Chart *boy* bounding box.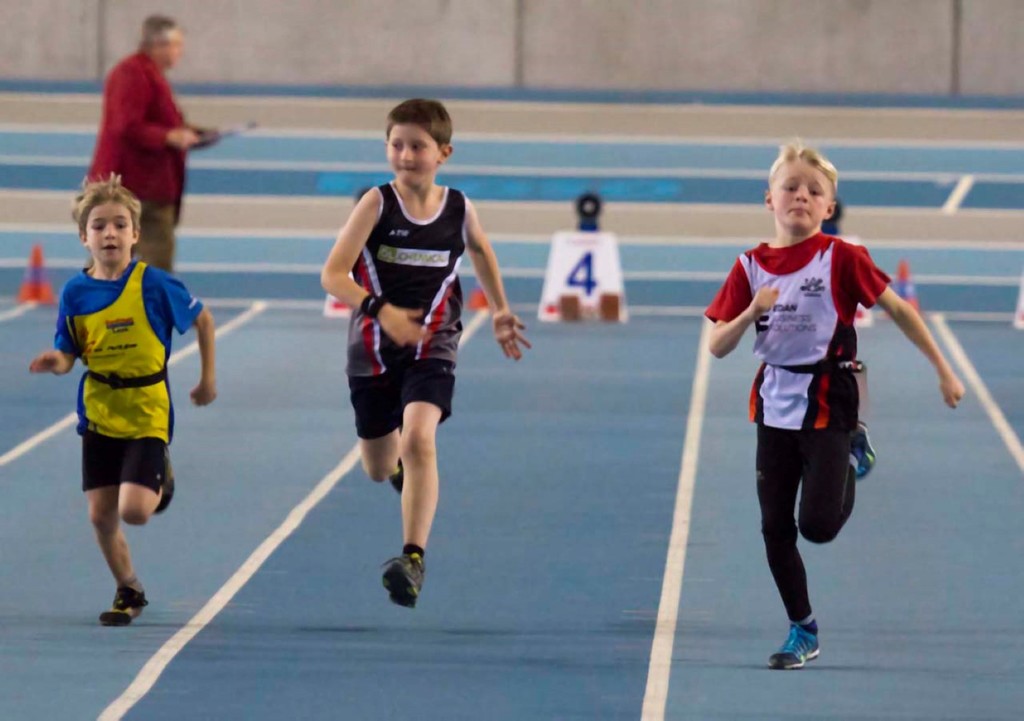
Charted: [322, 99, 533, 607].
